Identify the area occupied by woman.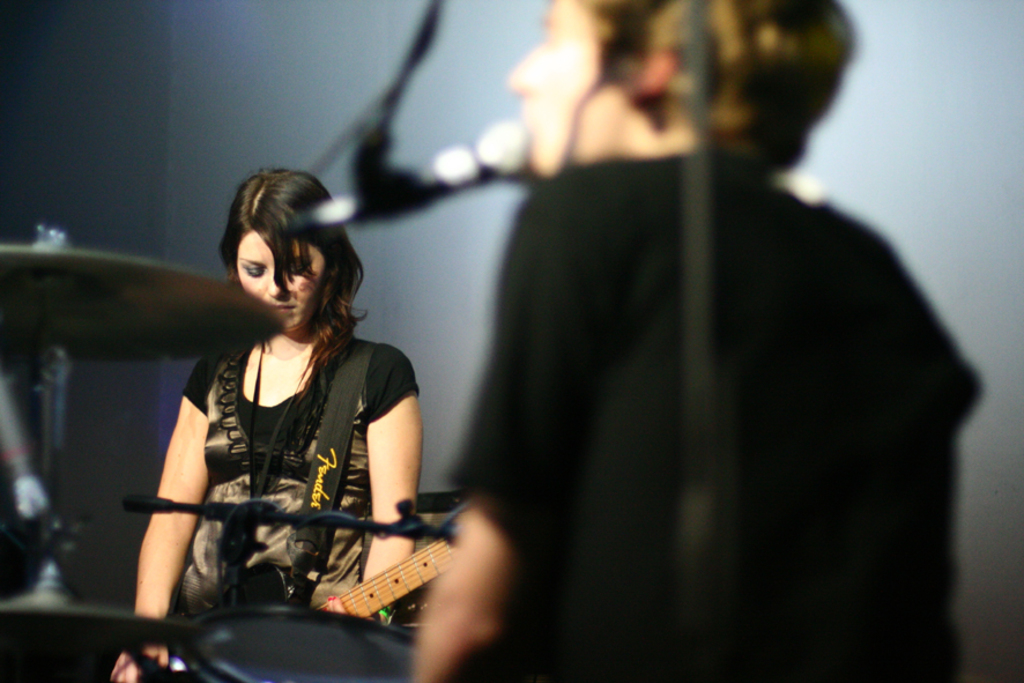
Area: x1=120, y1=169, x2=433, y2=659.
